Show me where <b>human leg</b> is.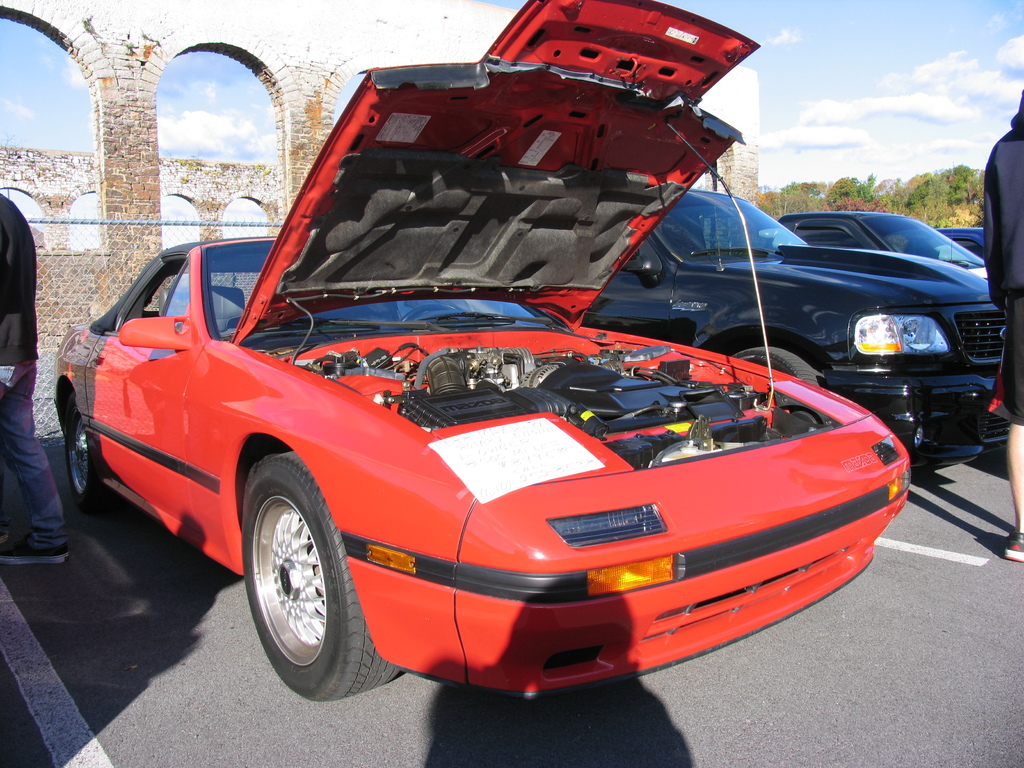
<b>human leg</b> is at 1004 291 1023 557.
